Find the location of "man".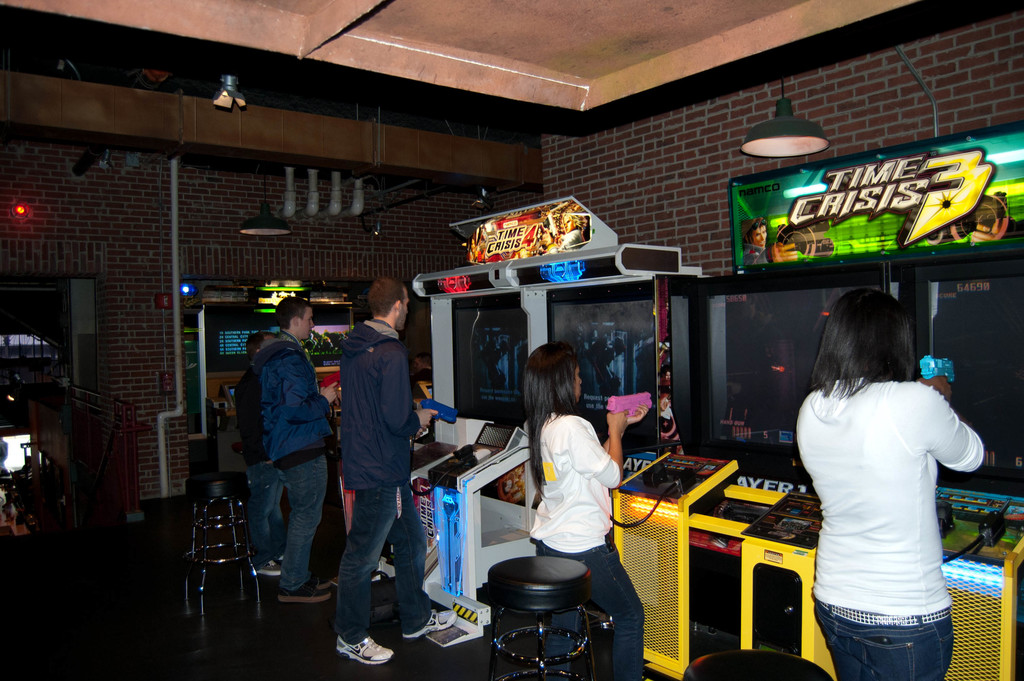
Location: box=[339, 275, 454, 668].
